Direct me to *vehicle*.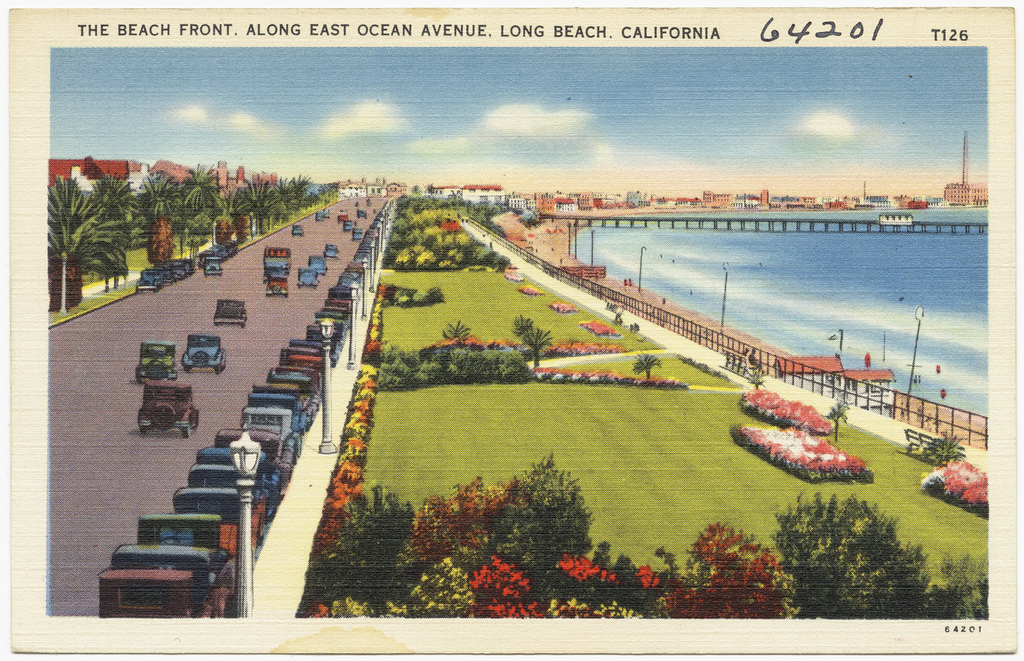
Direction: [left=136, top=338, right=176, bottom=380].
